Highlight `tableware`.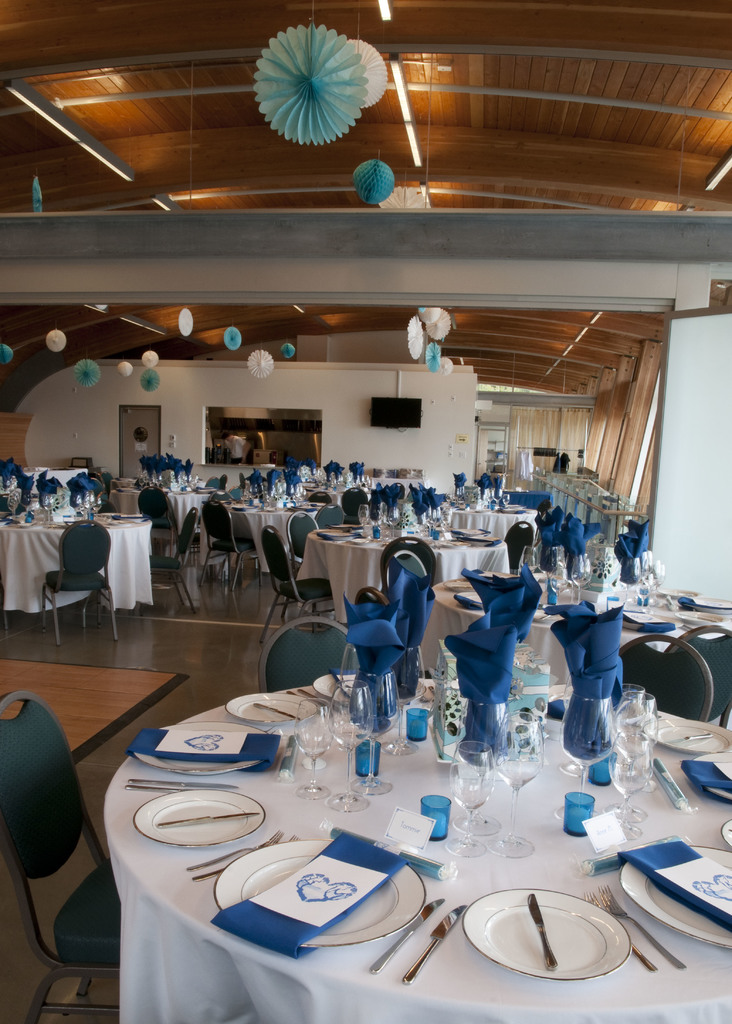
Highlighted region: 476 890 634 990.
